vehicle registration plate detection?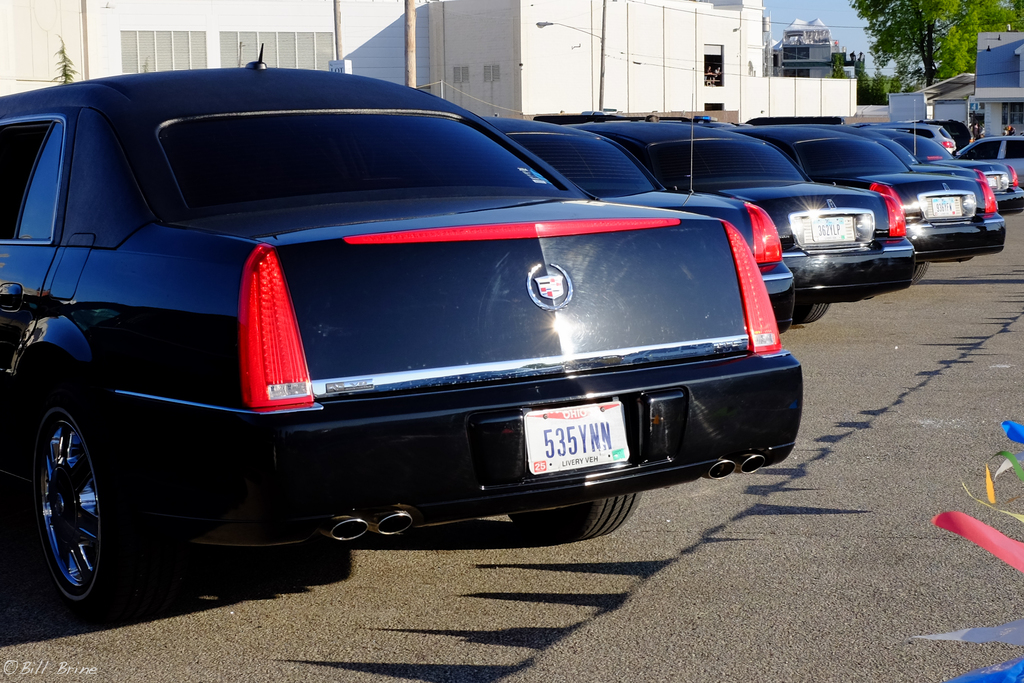
<region>984, 174, 1002, 188</region>
